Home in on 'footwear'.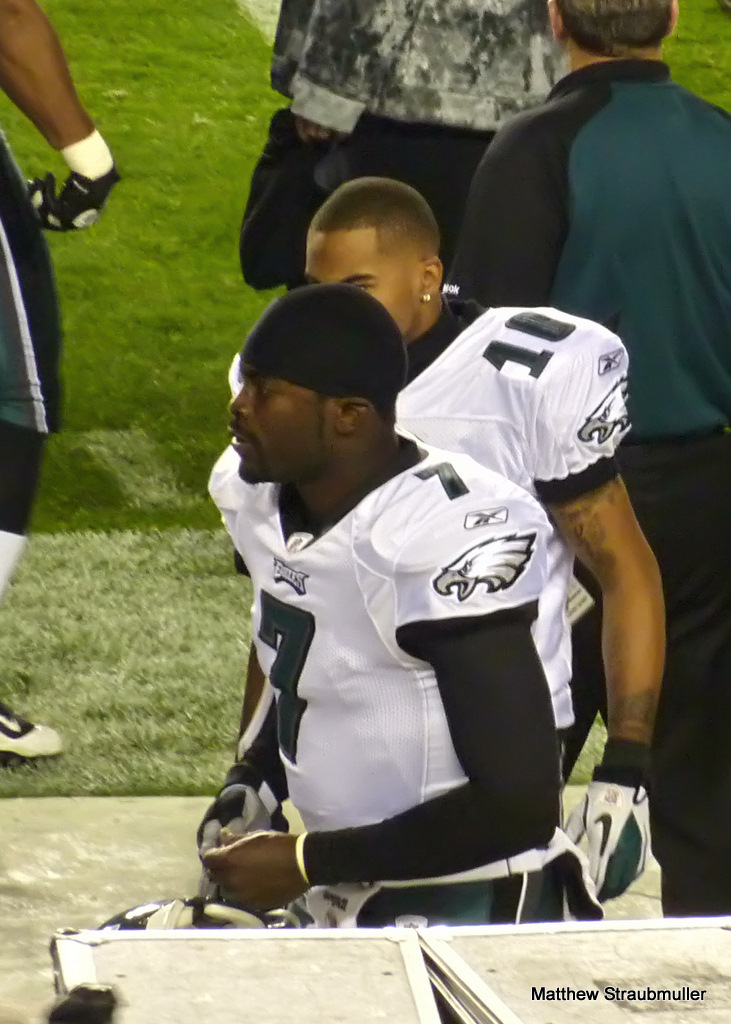
Homed in at bbox=(0, 702, 67, 763).
